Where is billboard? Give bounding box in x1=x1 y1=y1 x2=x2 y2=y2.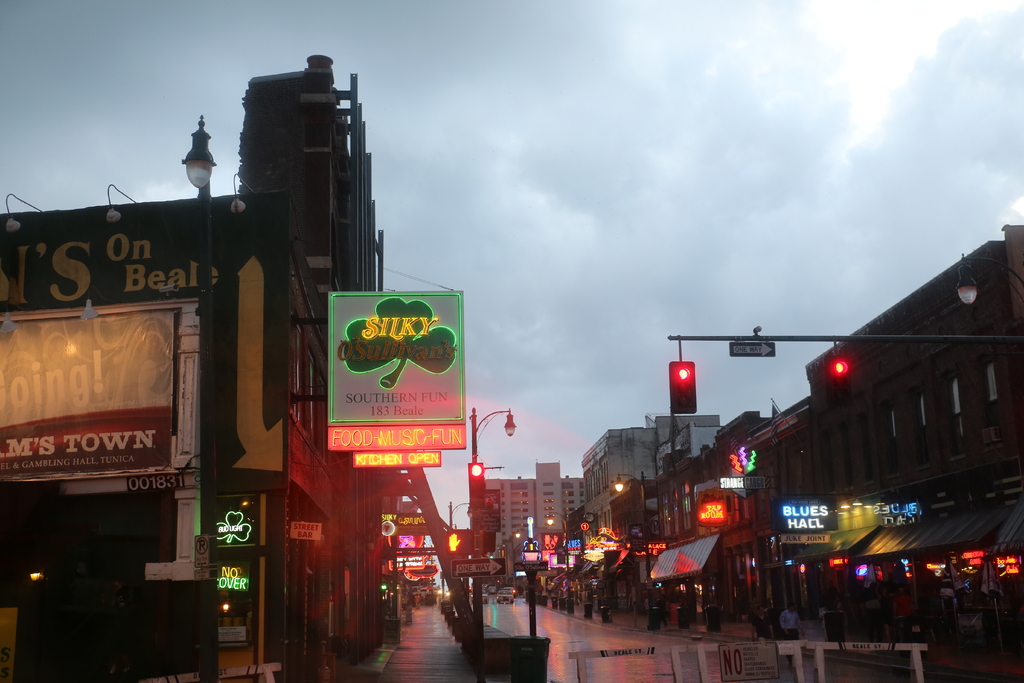
x1=214 y1=497 x2=266 y2=559.
